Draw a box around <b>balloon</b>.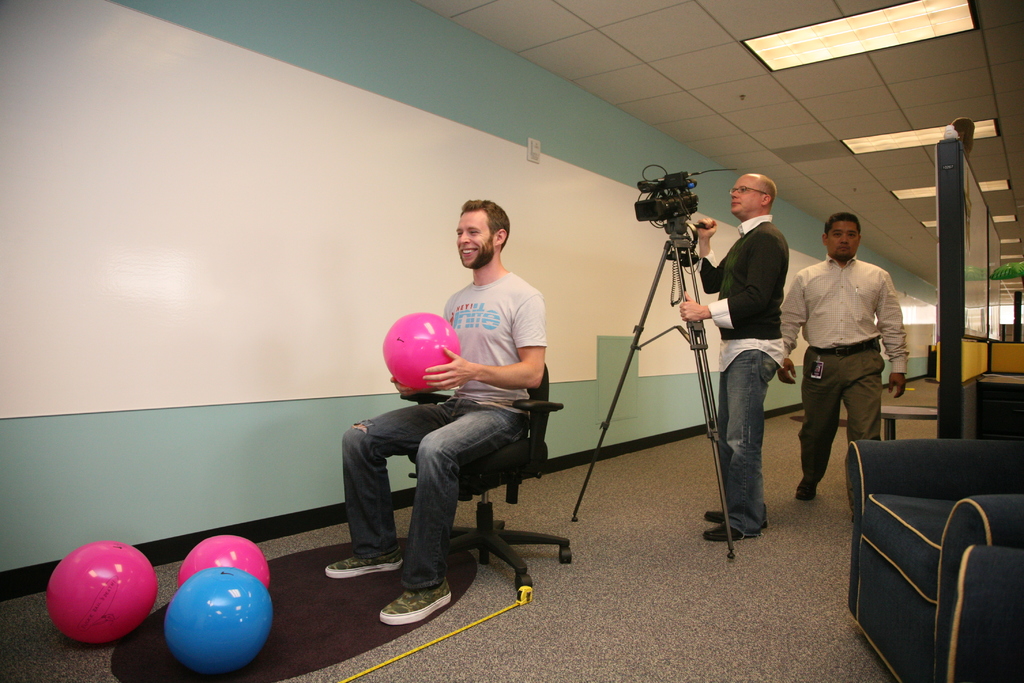
bbox(180, 532, 271, 590).
